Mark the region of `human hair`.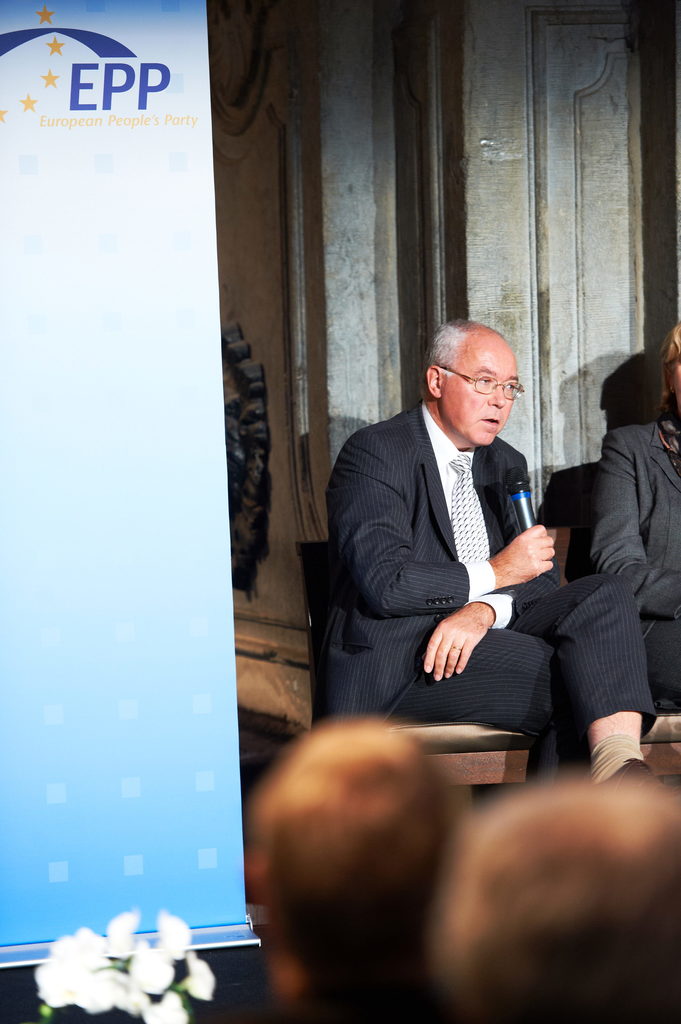
Region: bbox(653, 323, 680, 405).
